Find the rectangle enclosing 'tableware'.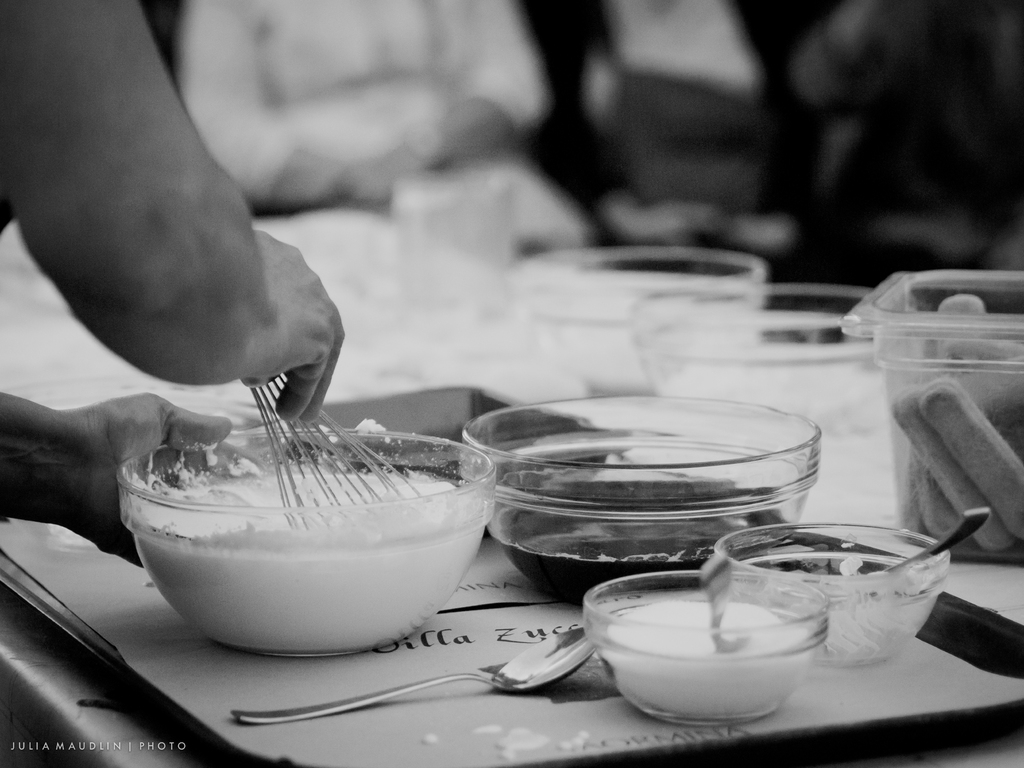
select_region(460, 394, 826, 607).
